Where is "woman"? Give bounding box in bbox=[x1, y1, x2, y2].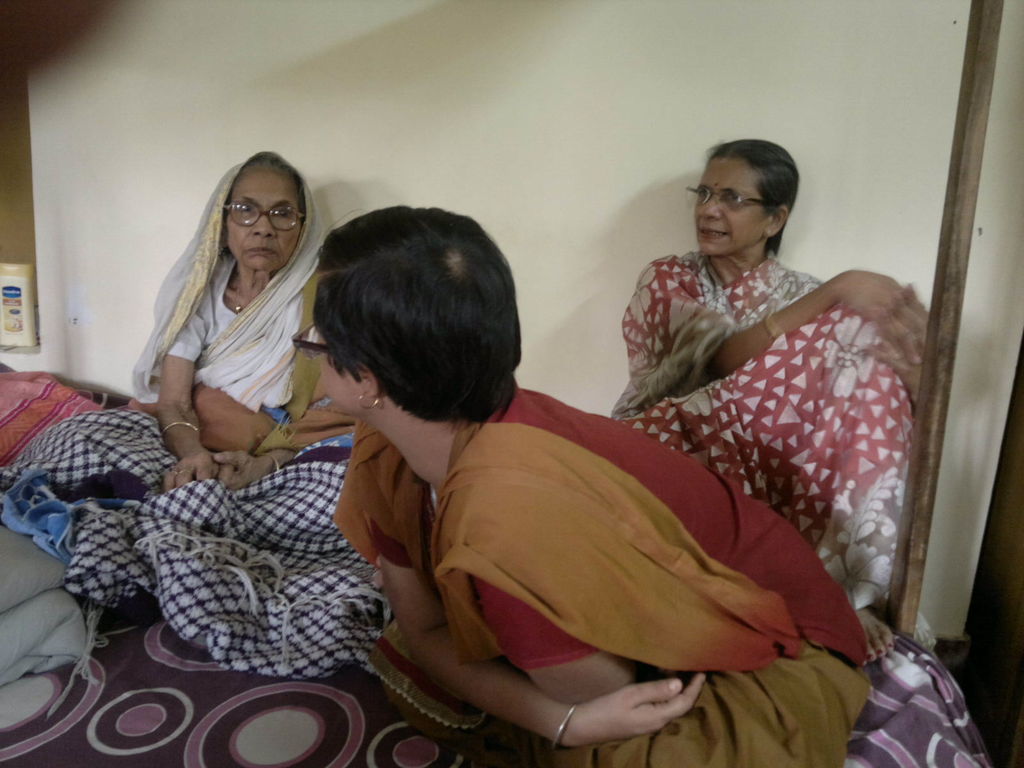
bbox=[308, 200, 871, 767].
